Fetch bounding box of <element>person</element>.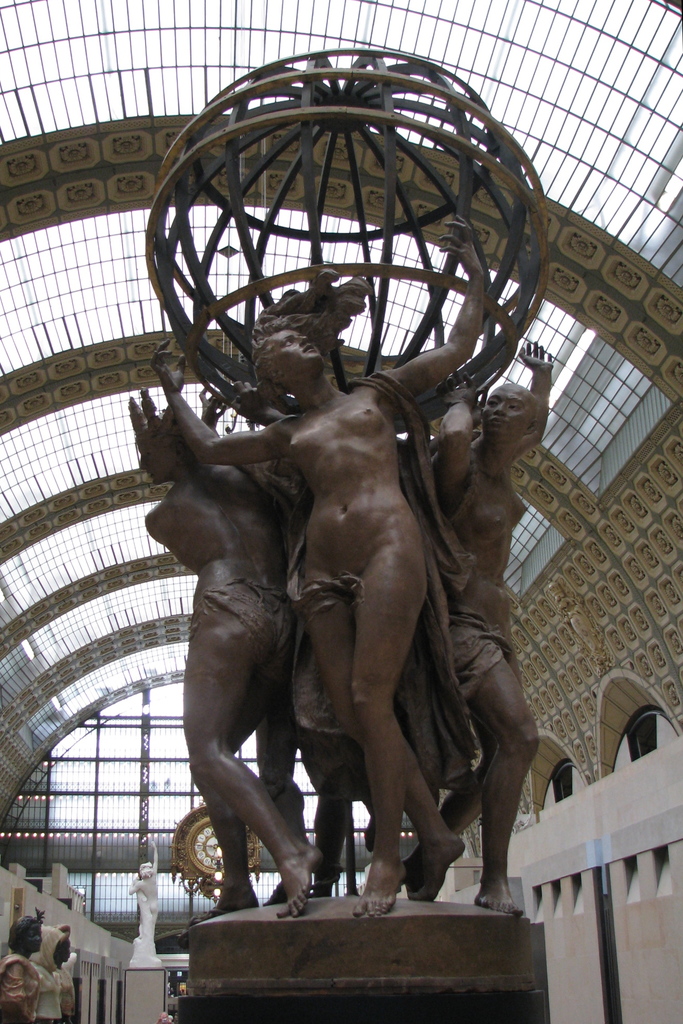
Bbox: (188, 266, 518, 945).
